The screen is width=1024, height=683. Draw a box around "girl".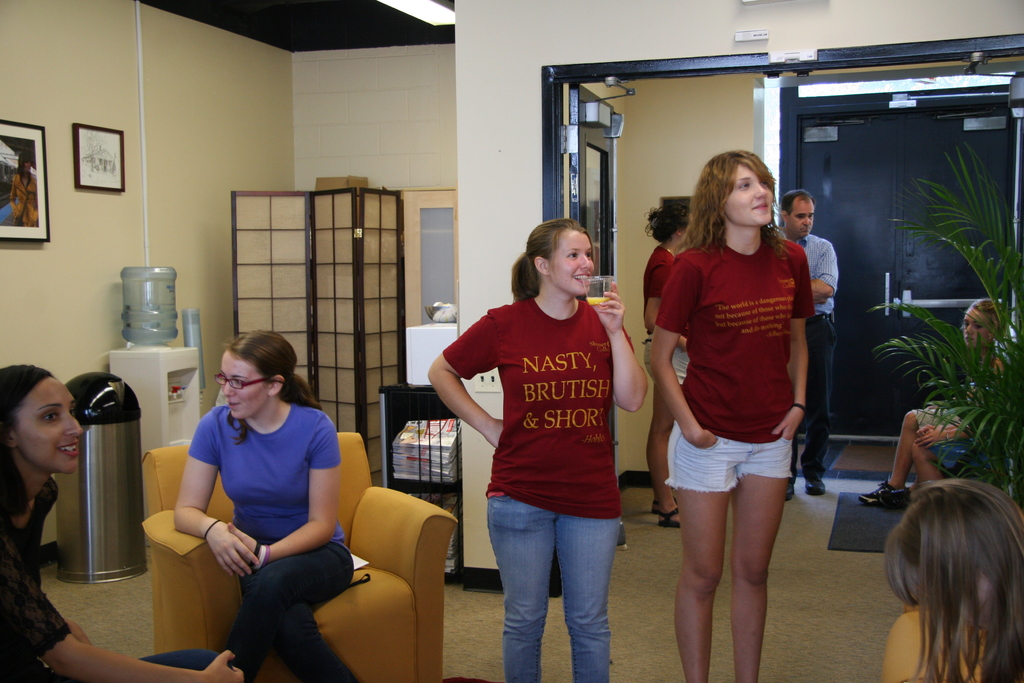
x1=429 y1=209 x2=639 y2=674.
